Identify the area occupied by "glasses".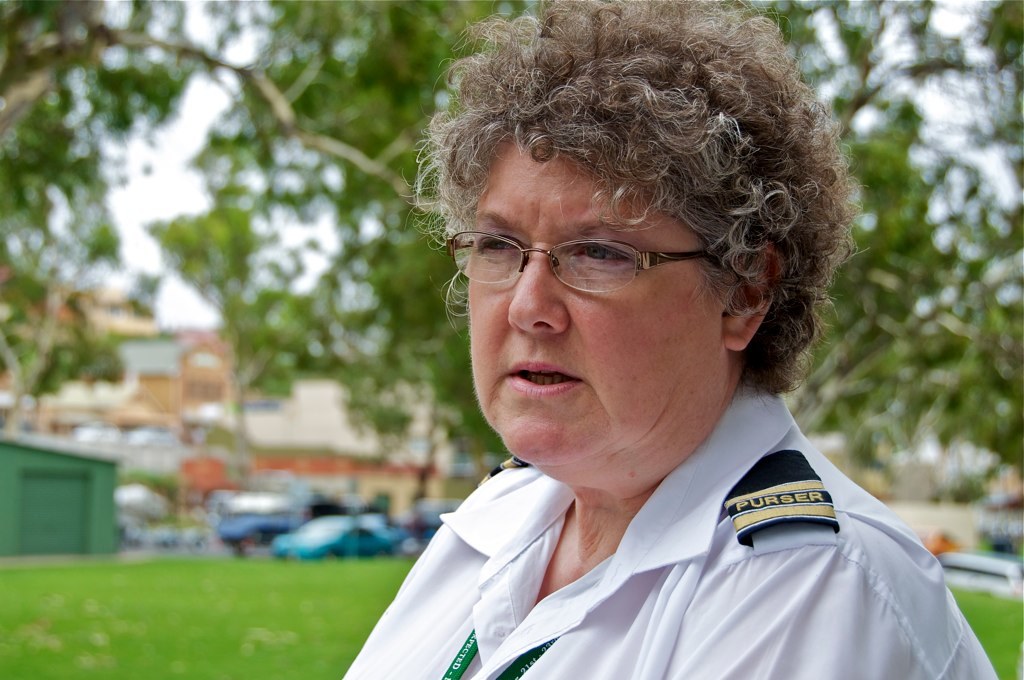
Area: {"left": 441, "top": 217, "right": 734, "bottom": 294}.
